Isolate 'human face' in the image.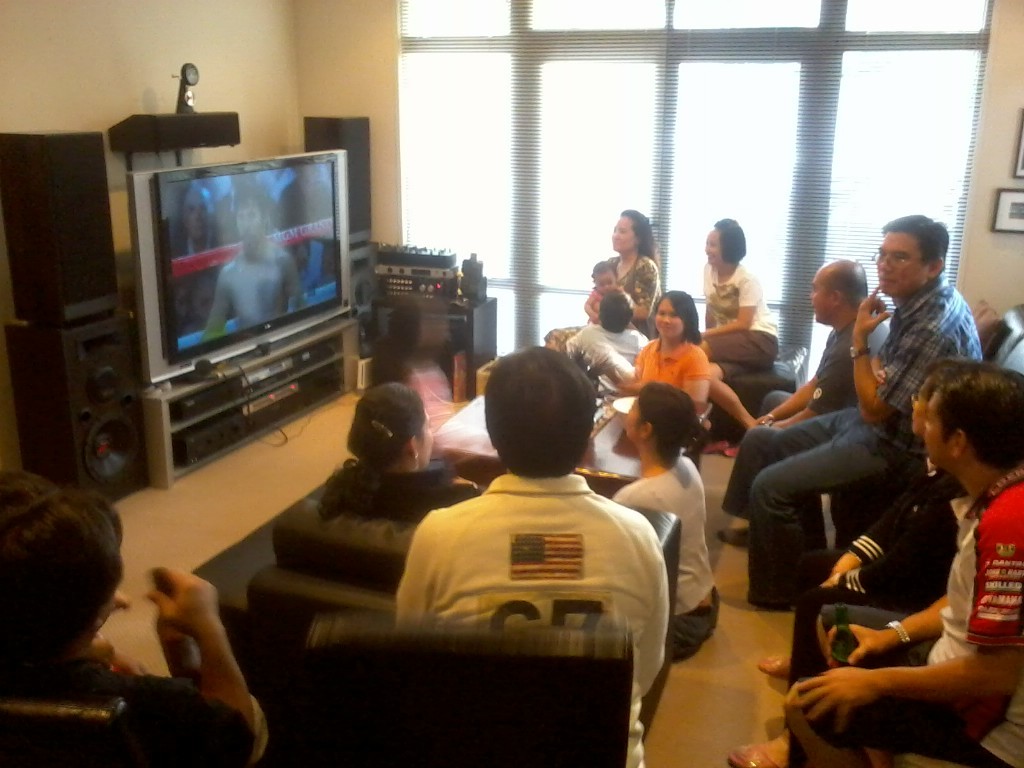
Isolated region: 922 386 956 466.
